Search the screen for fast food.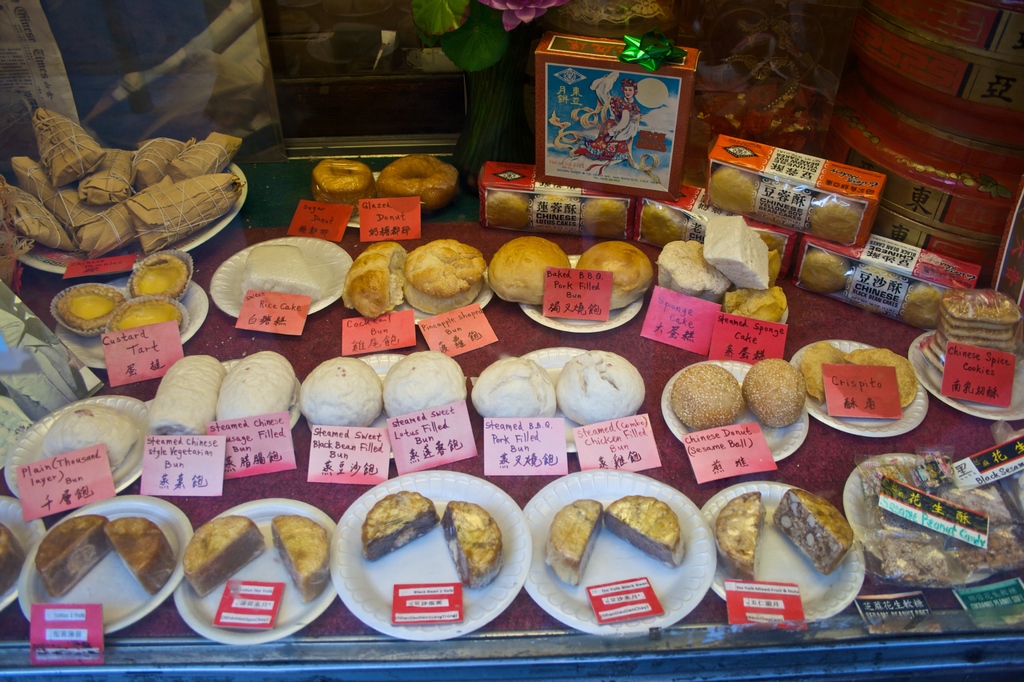
Found at <box>266,512,334,606</box>.
